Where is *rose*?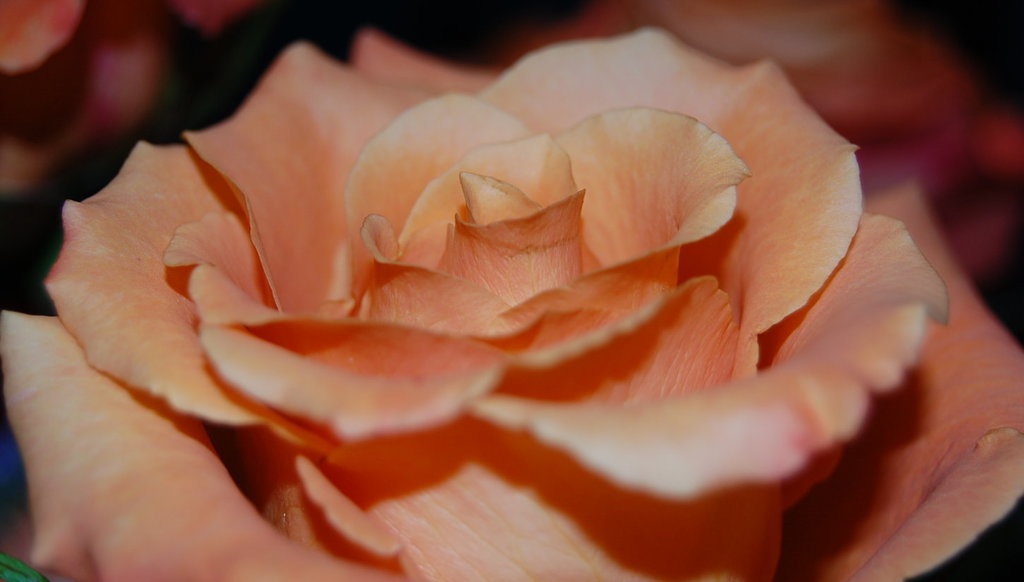
[left=517, top=0, right=1023, bottom=278].
